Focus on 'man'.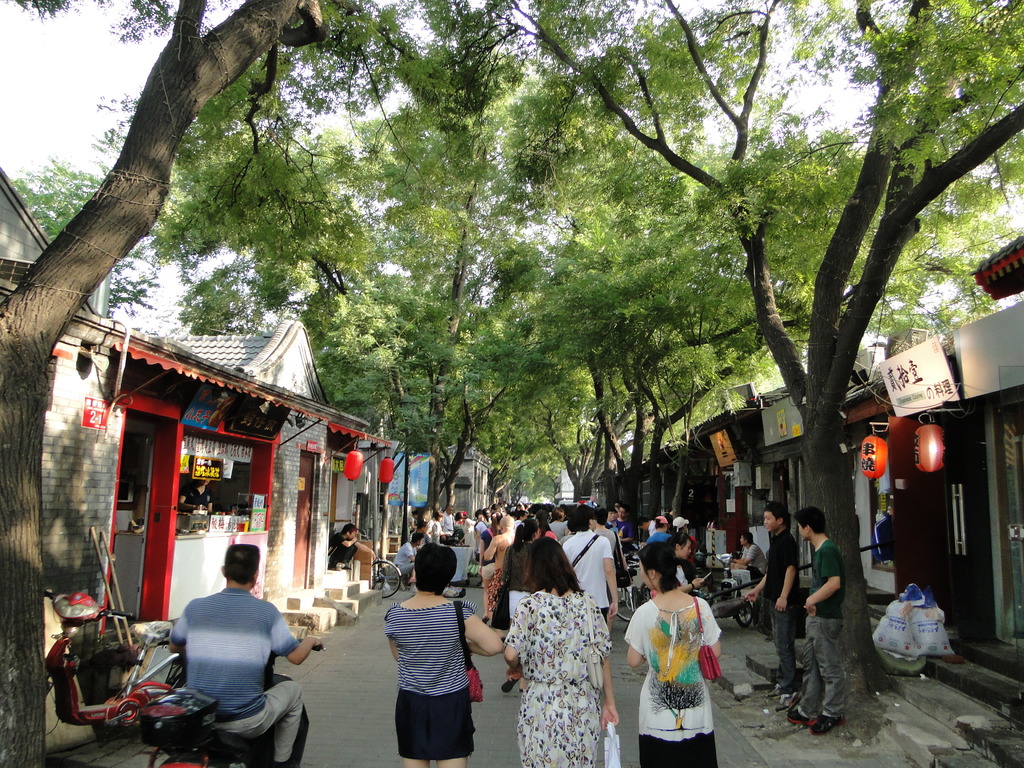
Focused at (left=394, top=532, right=418, bottom=584).
